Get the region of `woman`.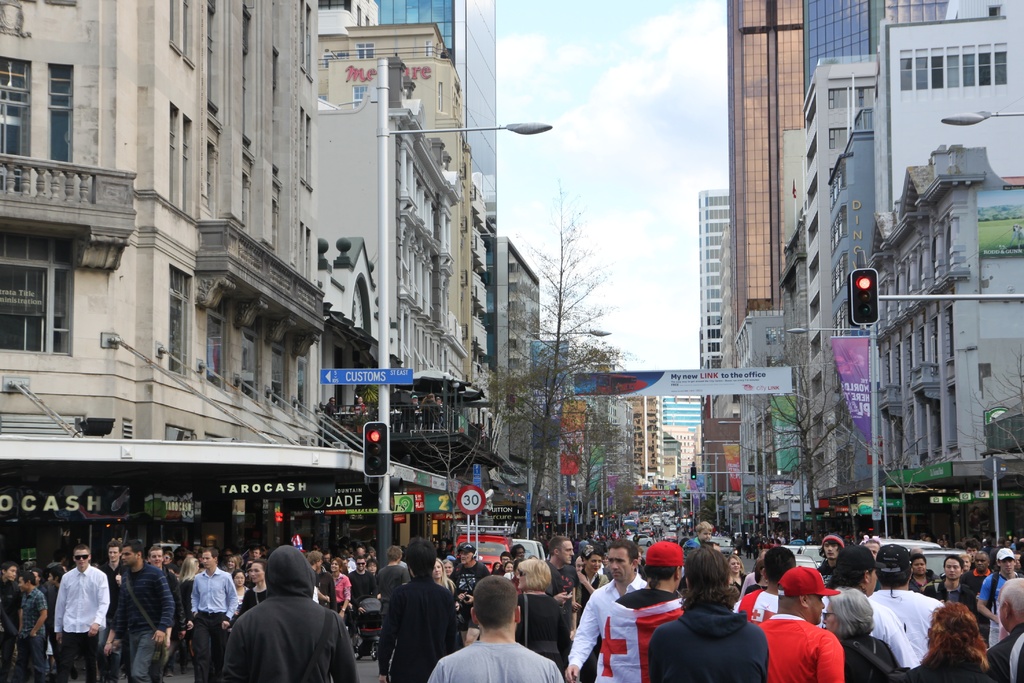
locate(236, 561, 269, 618).
